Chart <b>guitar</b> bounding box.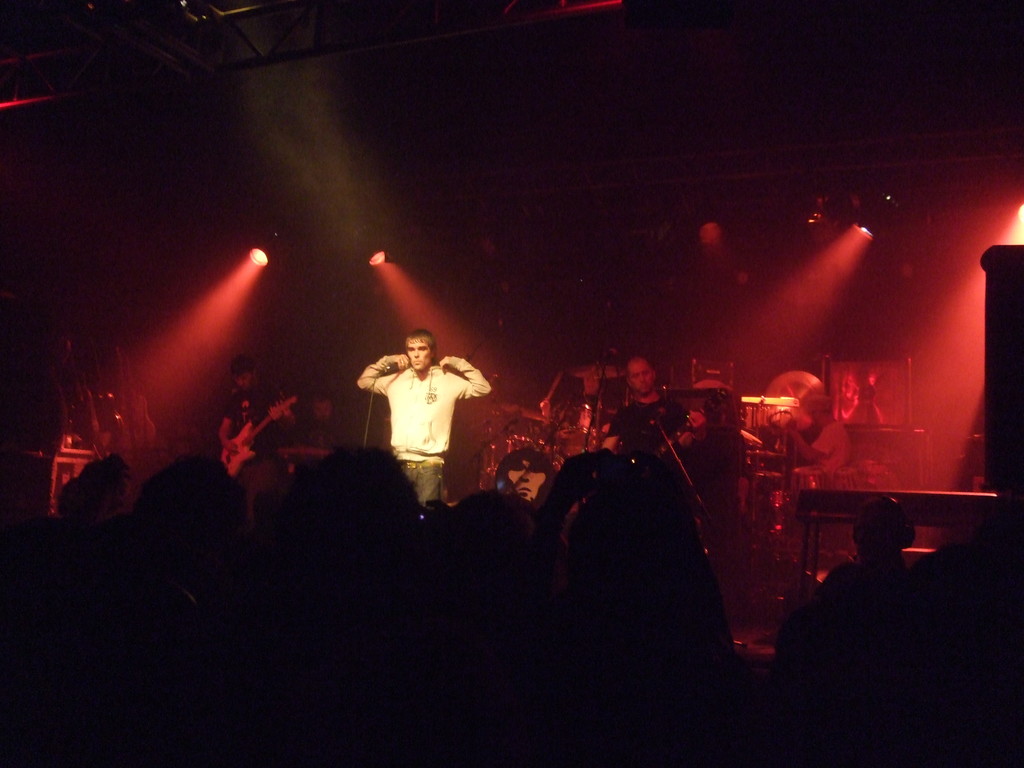
Charted: <region>220, 394, 307, 479</region>.
